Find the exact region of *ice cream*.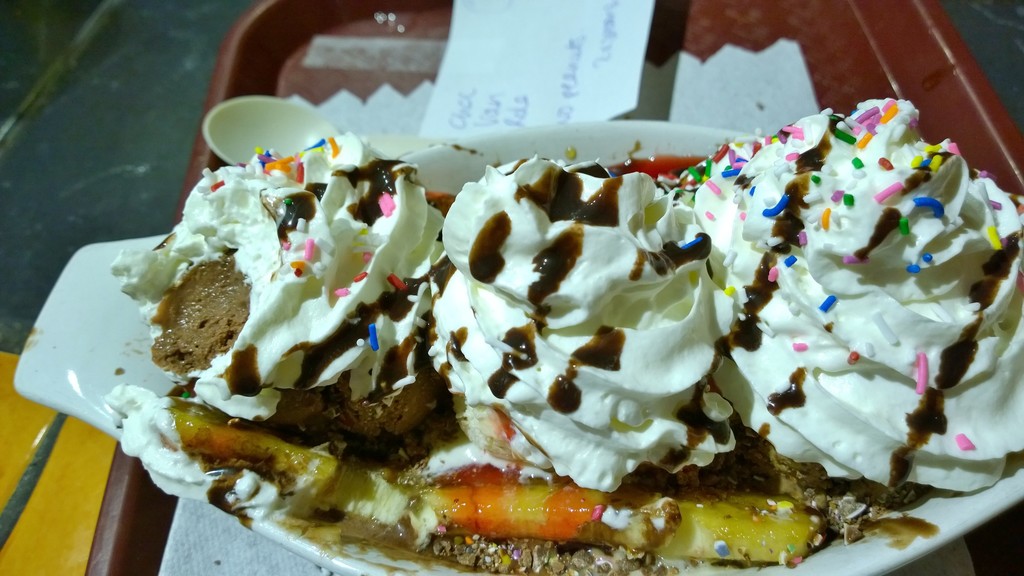
Exact region: (x1=689, y1=84, x2=1023, y2=498).
